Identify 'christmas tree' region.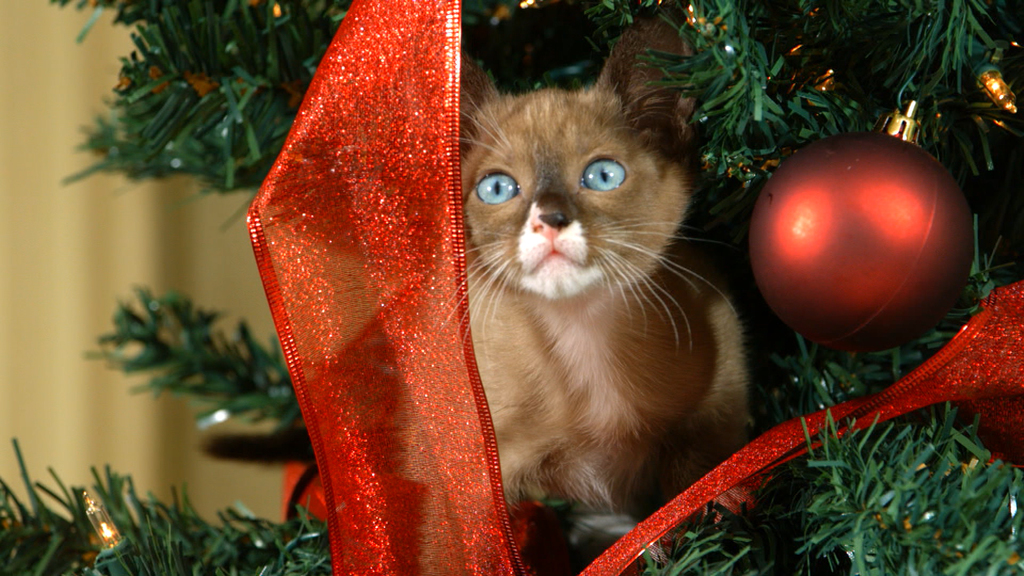
Region: 0,0,1023,575.
